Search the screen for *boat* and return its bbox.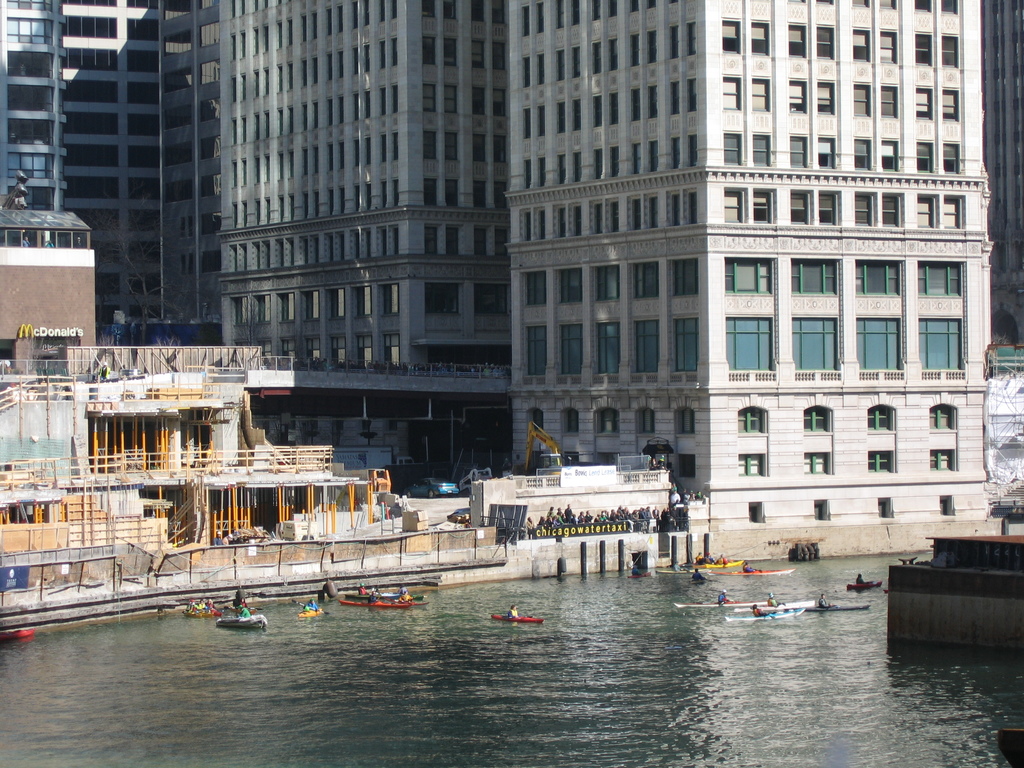
Found: <region>488, 610, 543, 623</region>.
